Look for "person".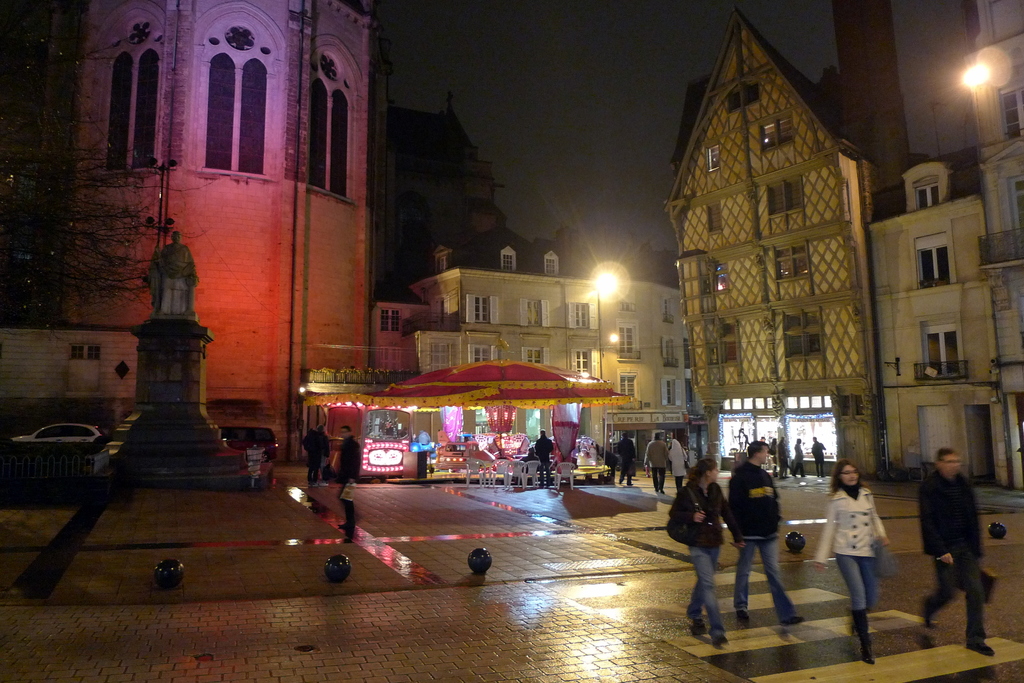
Found: left=780, top=440, right=789, bottom=477.
